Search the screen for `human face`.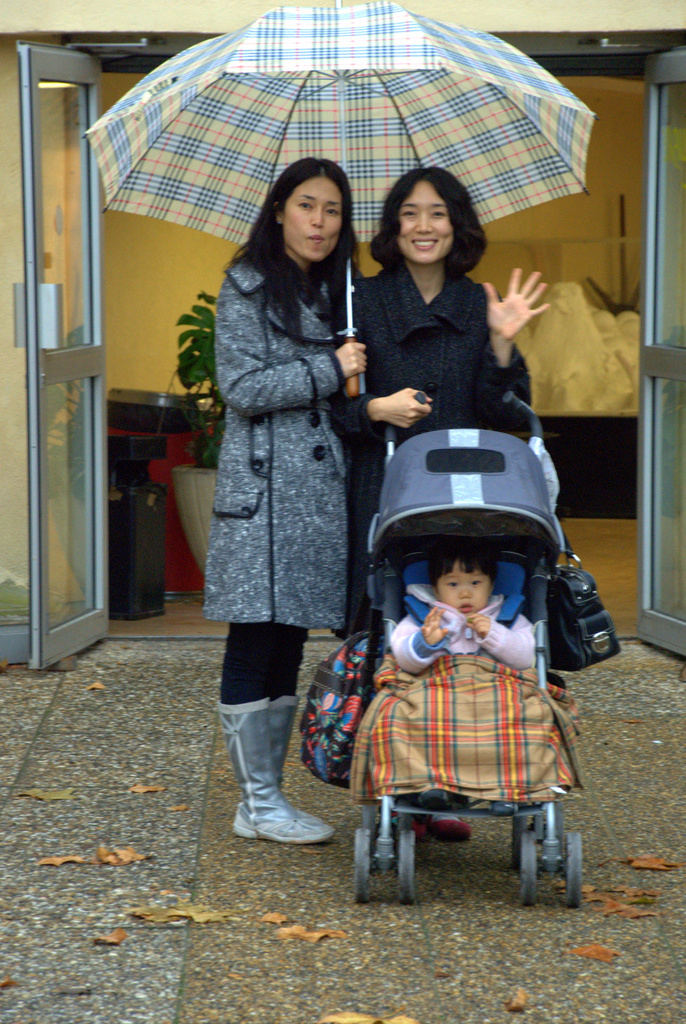
Found at region(283, 176, 339, 260).
